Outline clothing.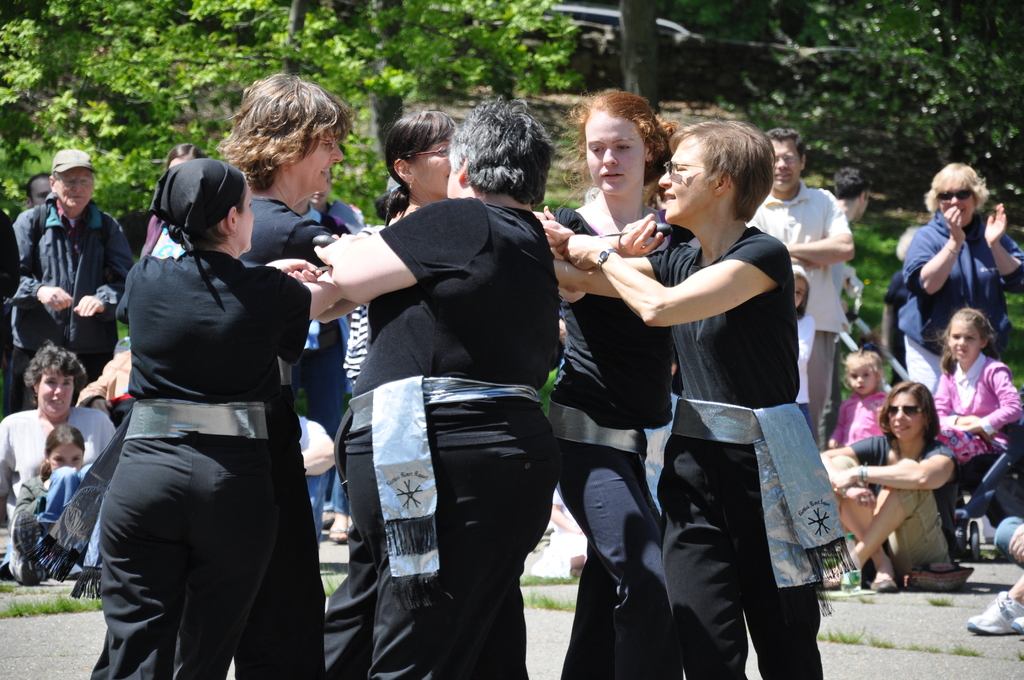
Outline: box=[83, 191, 325, 679].
